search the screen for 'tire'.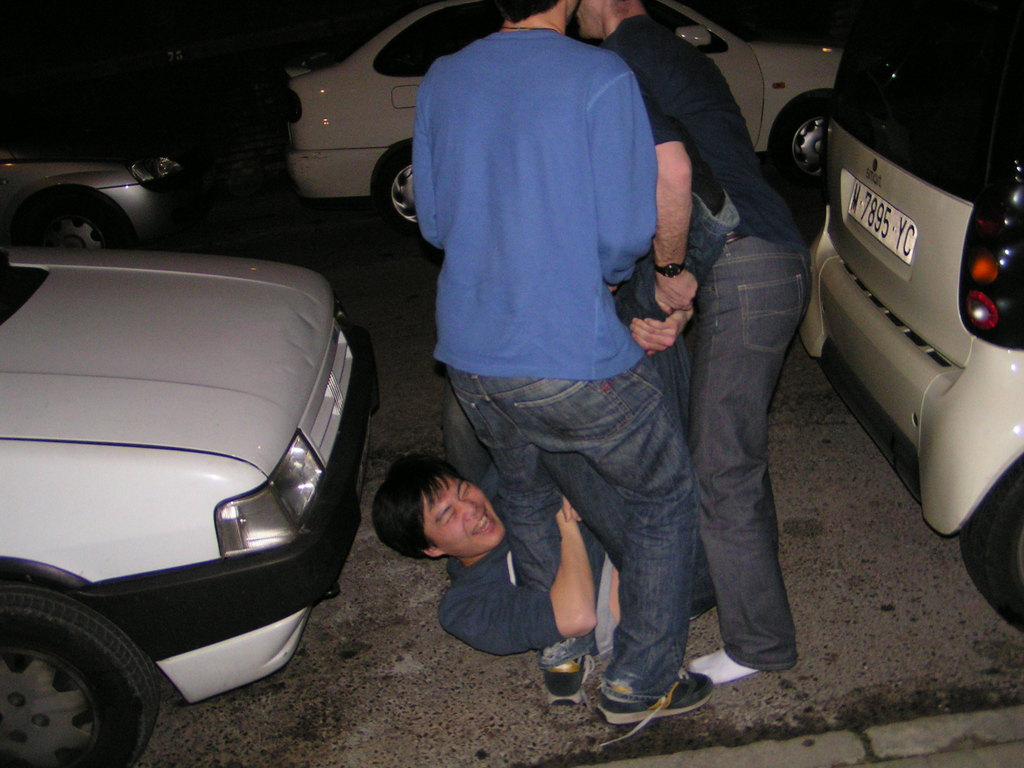
Found at x1=13, y1=190, x2=128, y2=247.
